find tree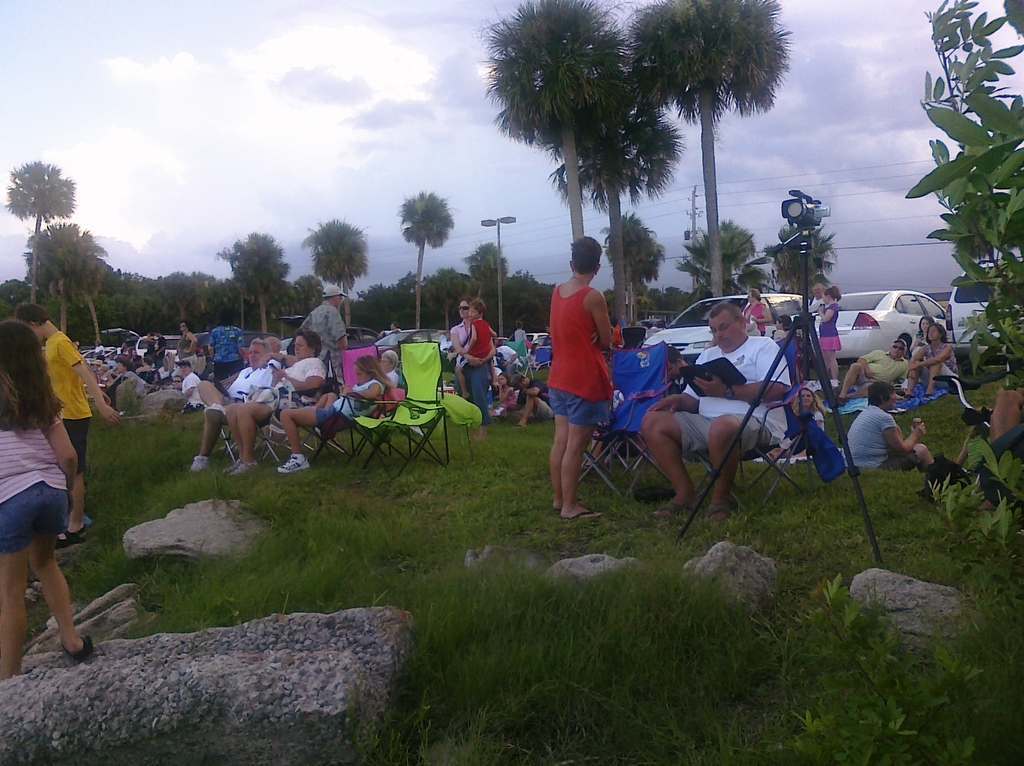
bbox(20, 219, 111, 354)
